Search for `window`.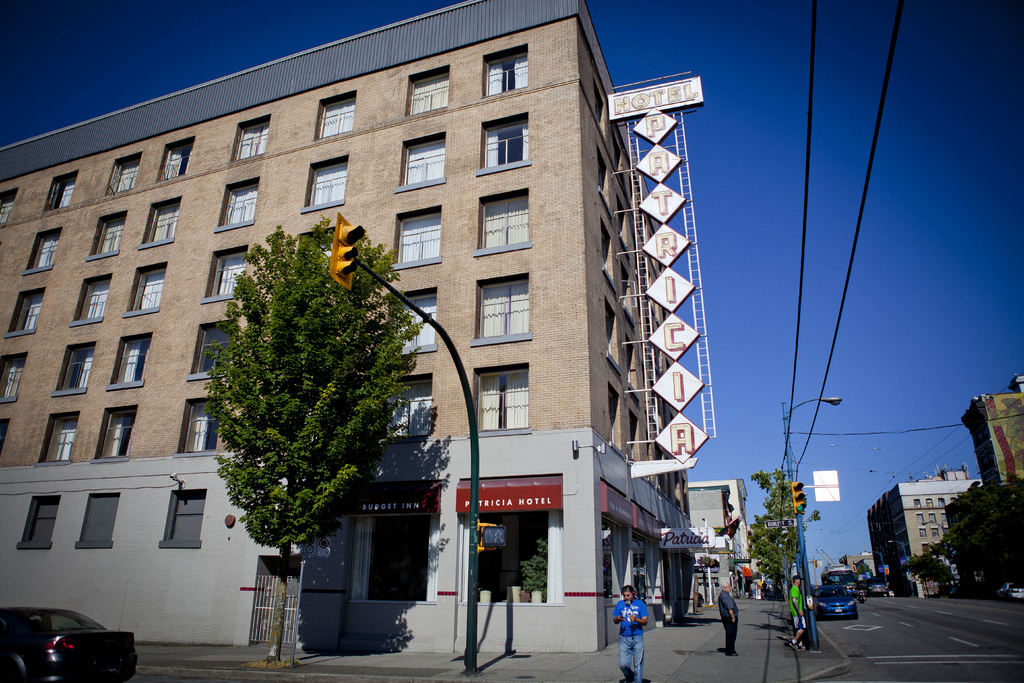
Found at Rect(0, 353, 27, 404).
